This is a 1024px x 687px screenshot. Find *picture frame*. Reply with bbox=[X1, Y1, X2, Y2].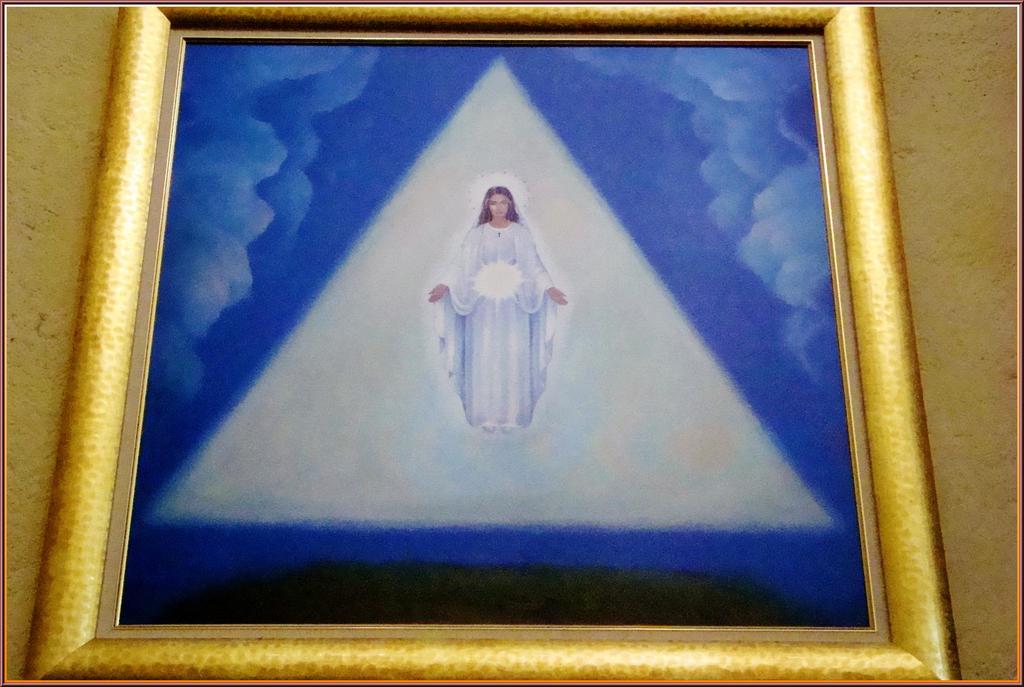
bbox=[19, 4, 965, 677].
